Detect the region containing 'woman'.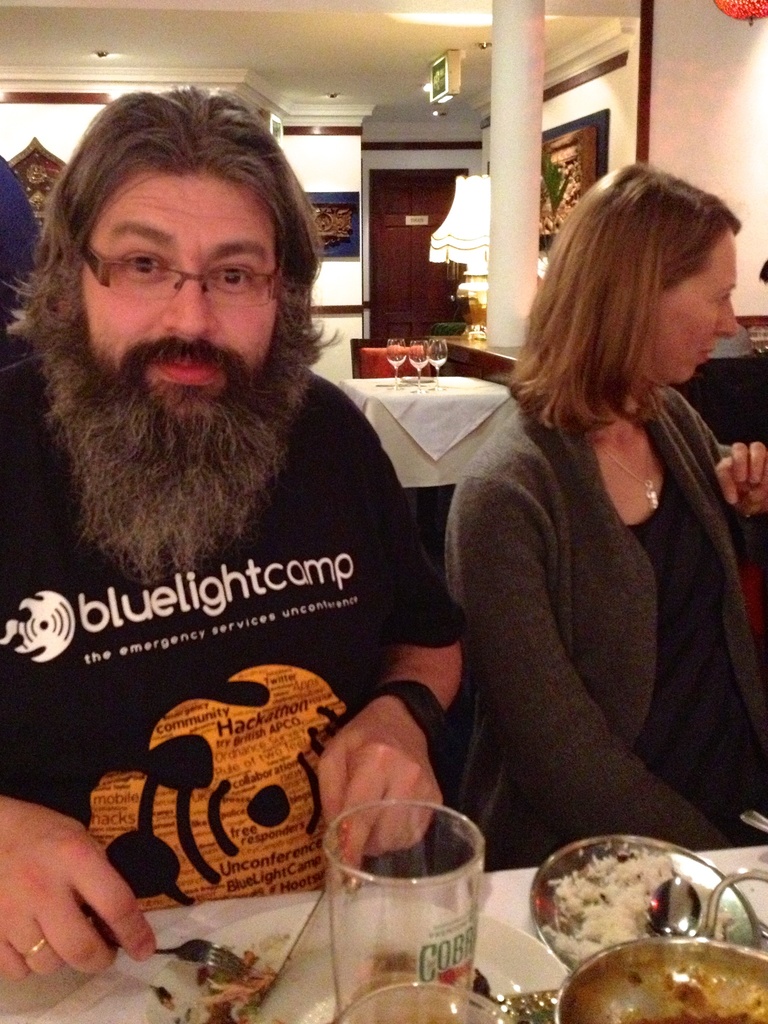
bbox(432, 148, 760, 899).
